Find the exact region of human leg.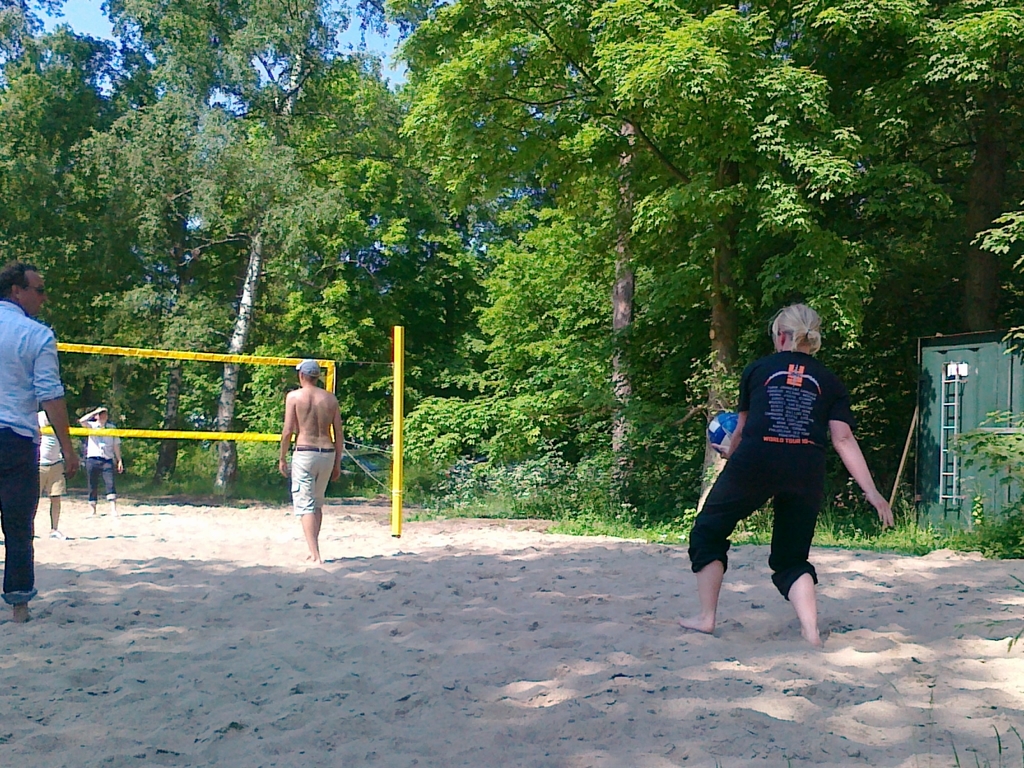
Exact region: Rect(86, 454, 99, 518).
